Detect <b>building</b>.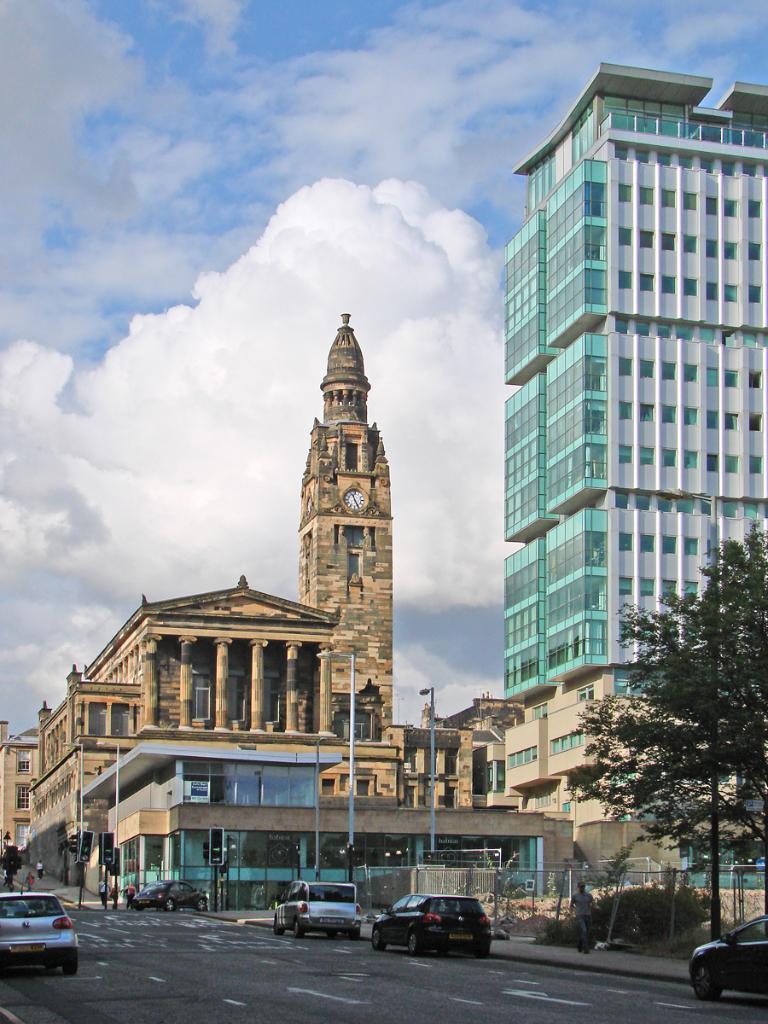
Detected at <region>507, 60, 767, 898</region>.
